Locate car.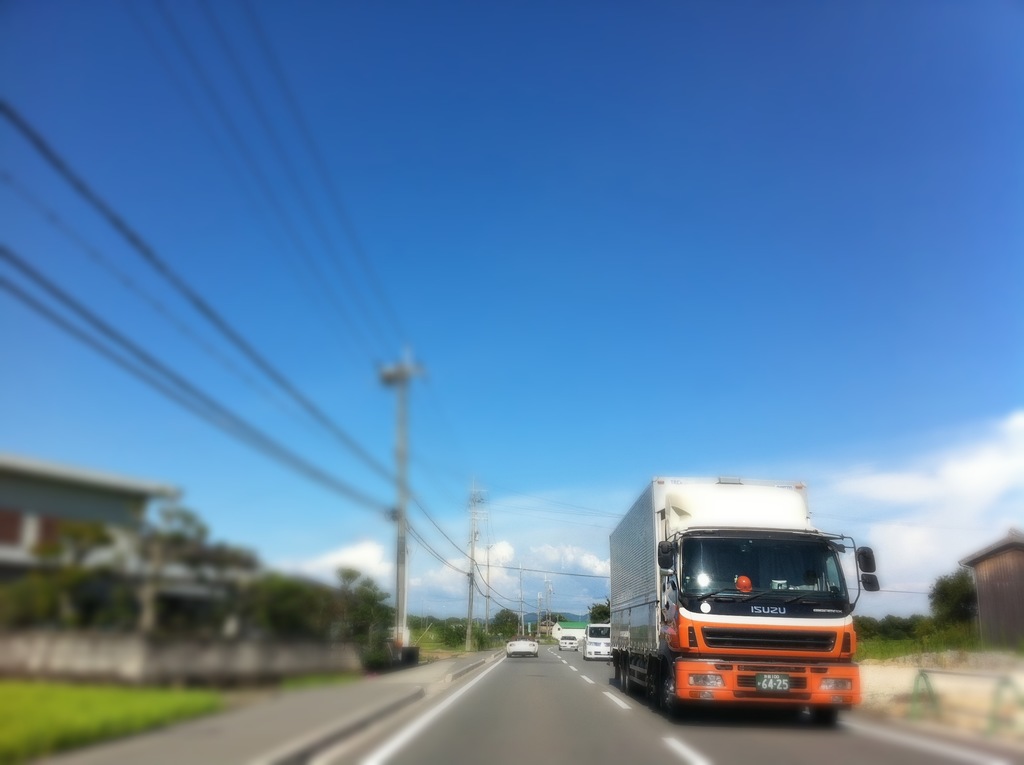
Bounding box: Rect(557, 633, 581, 650).
